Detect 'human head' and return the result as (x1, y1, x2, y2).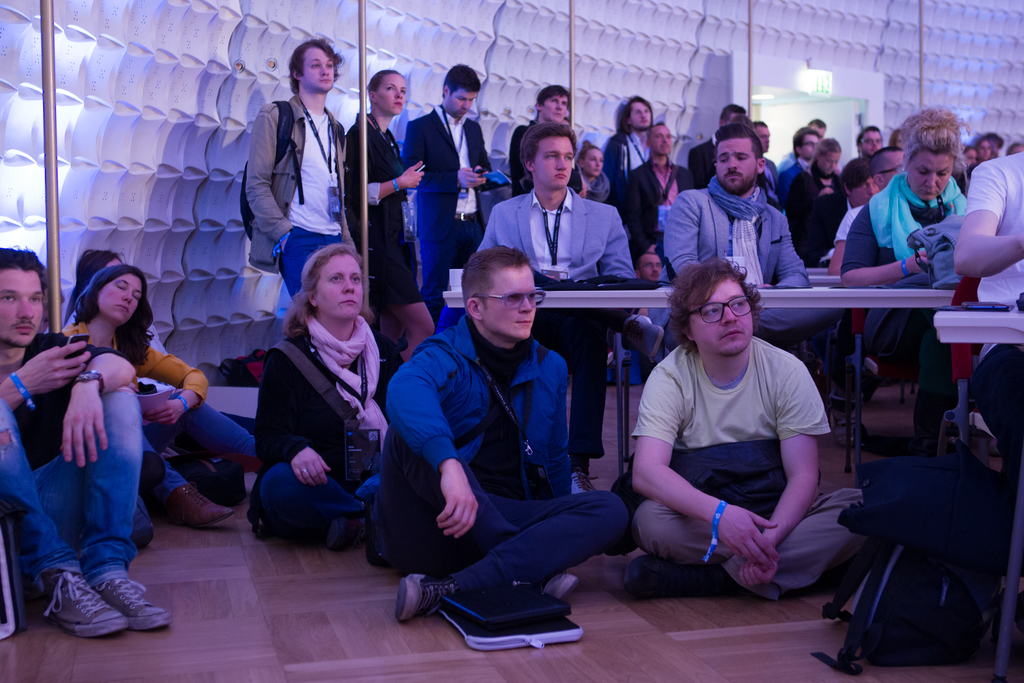
(290, 38, 339, 93).
